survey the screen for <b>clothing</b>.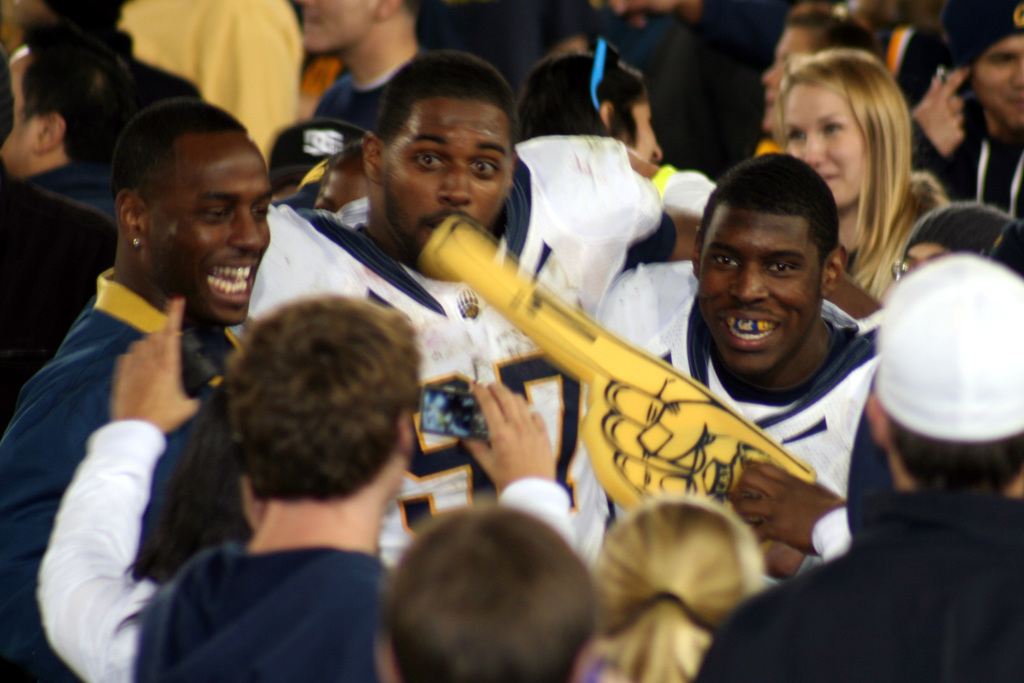
Survey found: {"x1": 0, "y1": 252, "x2": 323, "y2": 682}.
